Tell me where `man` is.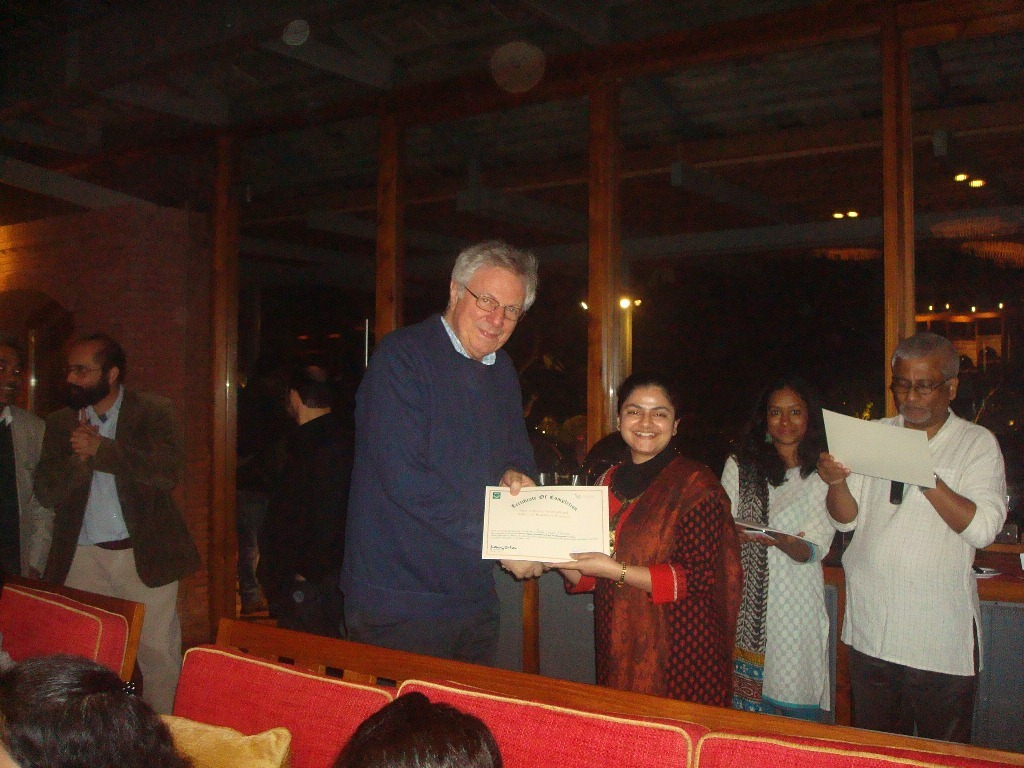
`man` is at Rect(0, 333, 25, 584).
